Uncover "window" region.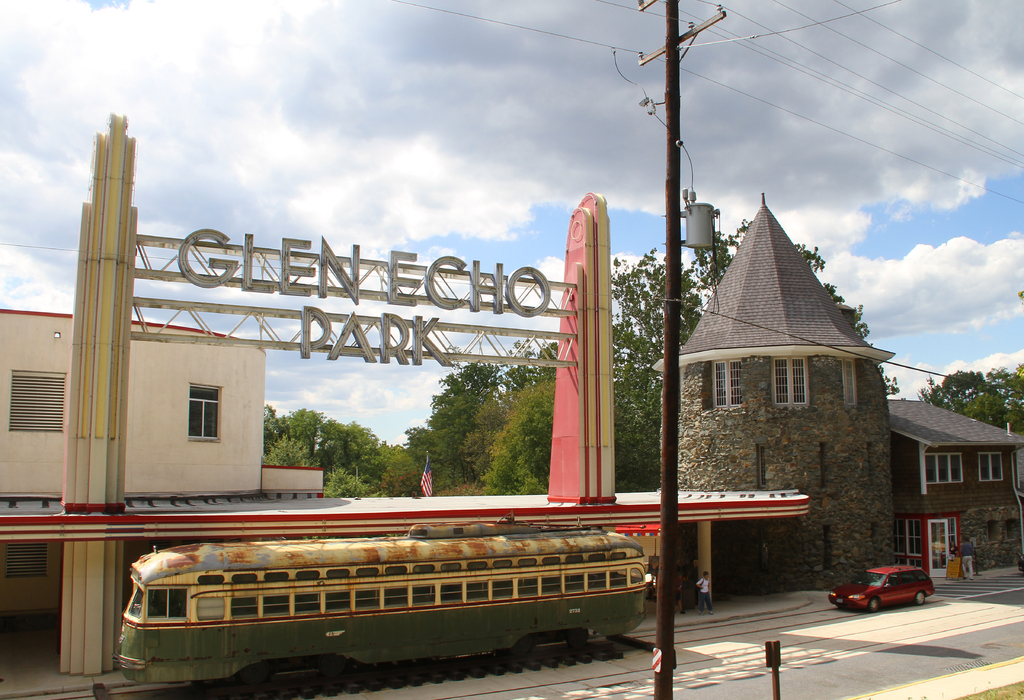
Uncovered: 926:444:960:484.
